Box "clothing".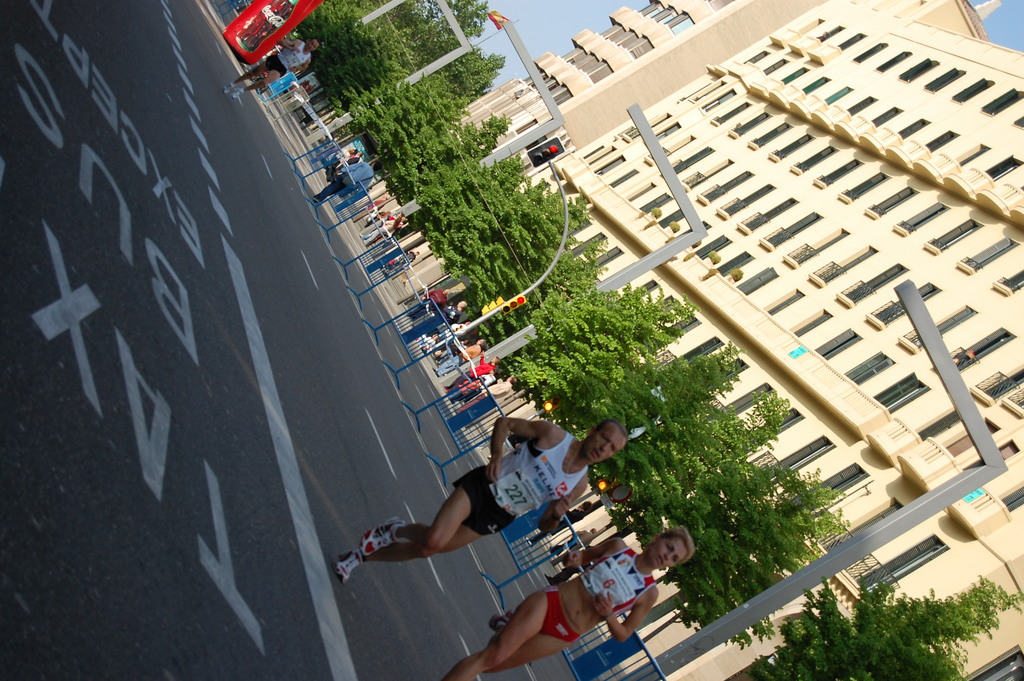
bbox=[579, 548, 645, 610].
